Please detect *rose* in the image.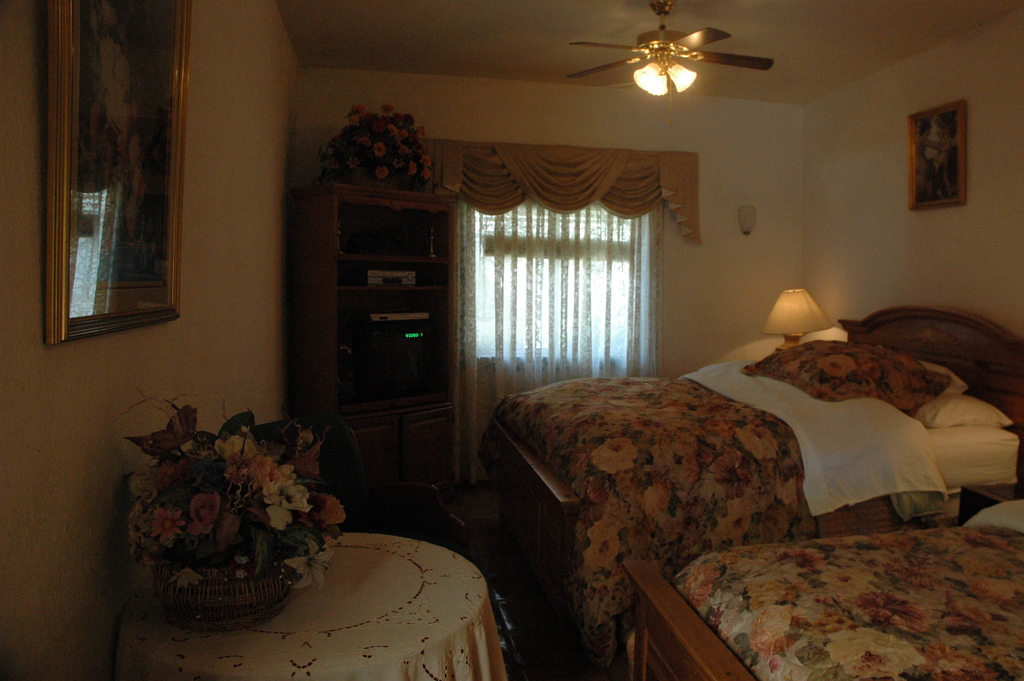
pyautogui.locateOnScreen(214, 434, 260, 460).
